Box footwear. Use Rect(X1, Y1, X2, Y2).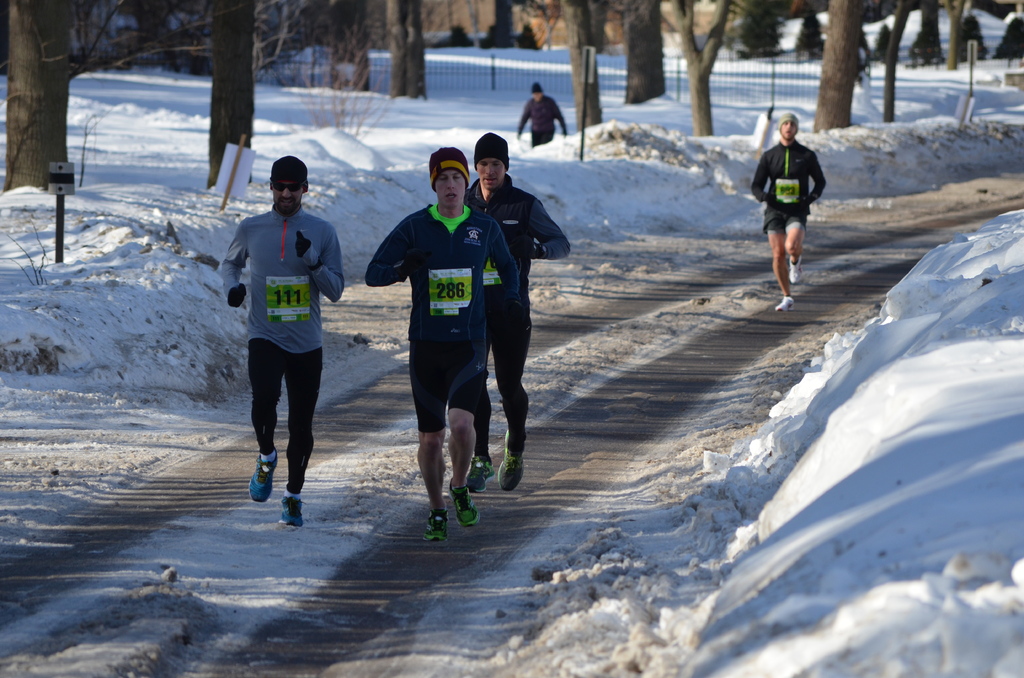
Rect(447, 487, 482, 526).
